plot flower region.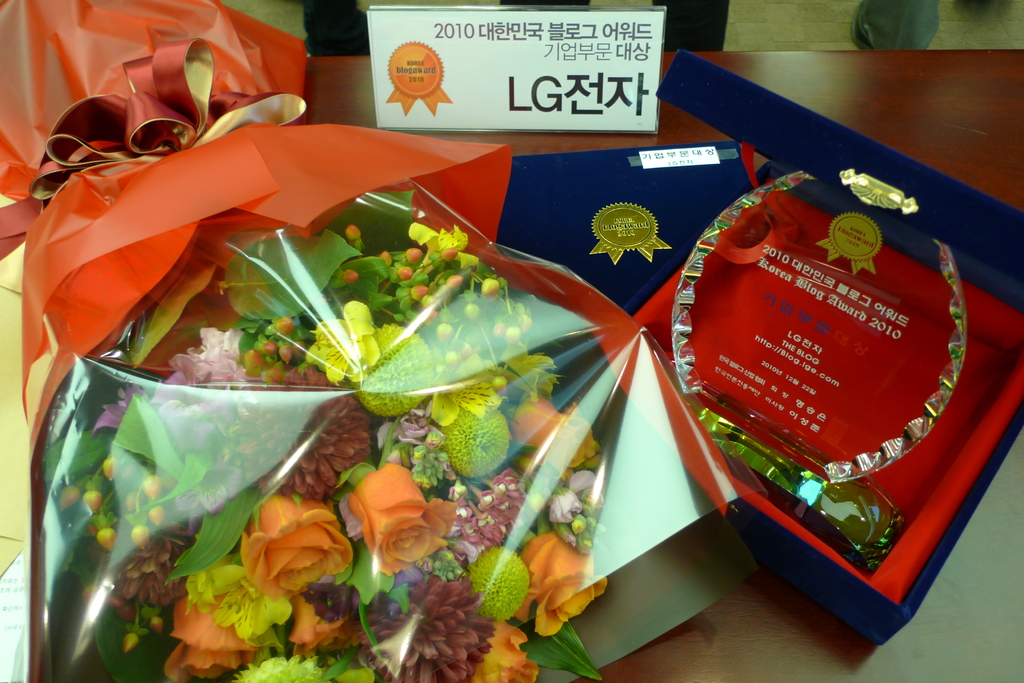
Plotted at (473, 622, 541, 682).
